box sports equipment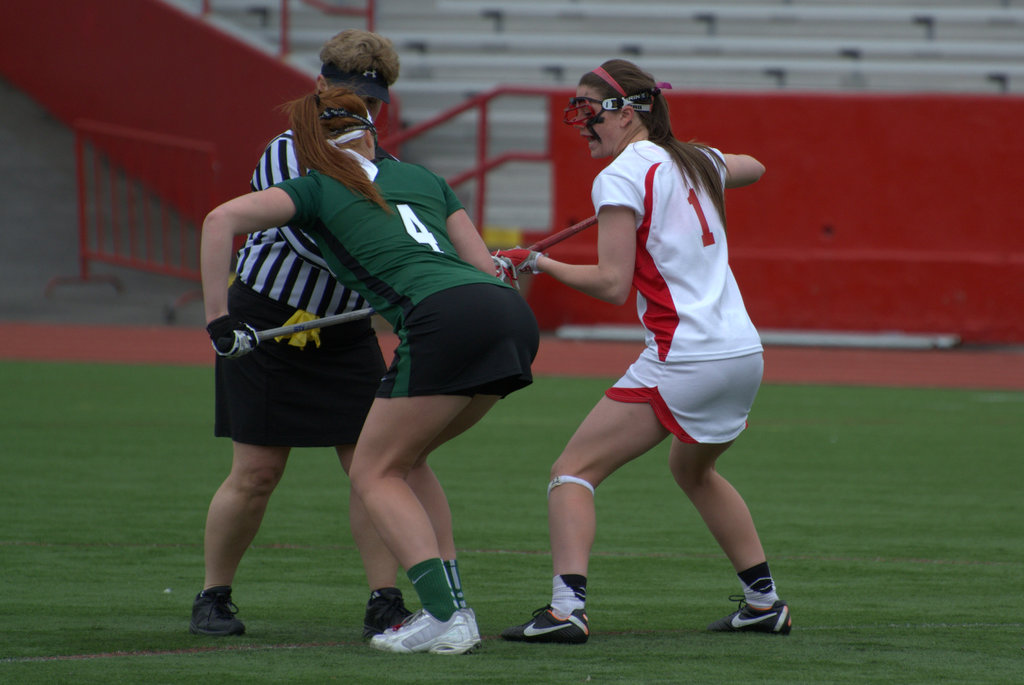
Rect(705, 593, 796, 633)
